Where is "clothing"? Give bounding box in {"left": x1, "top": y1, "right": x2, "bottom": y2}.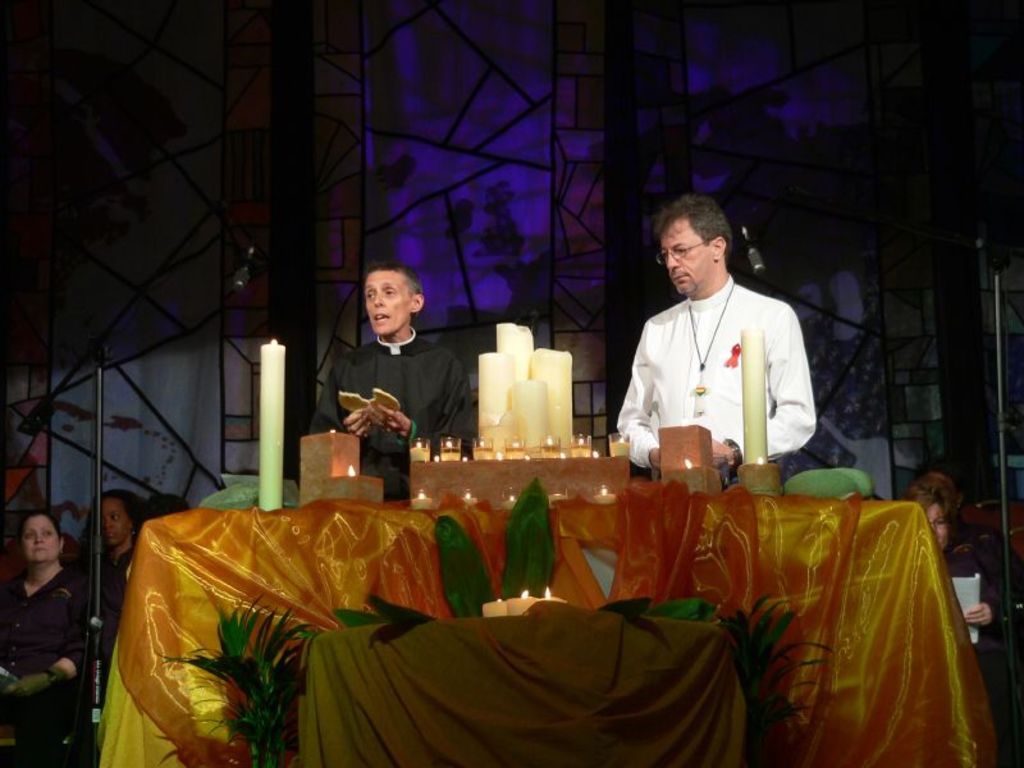
{"left": 311, "top": 324, "right": 468, "bottom": 502}.
